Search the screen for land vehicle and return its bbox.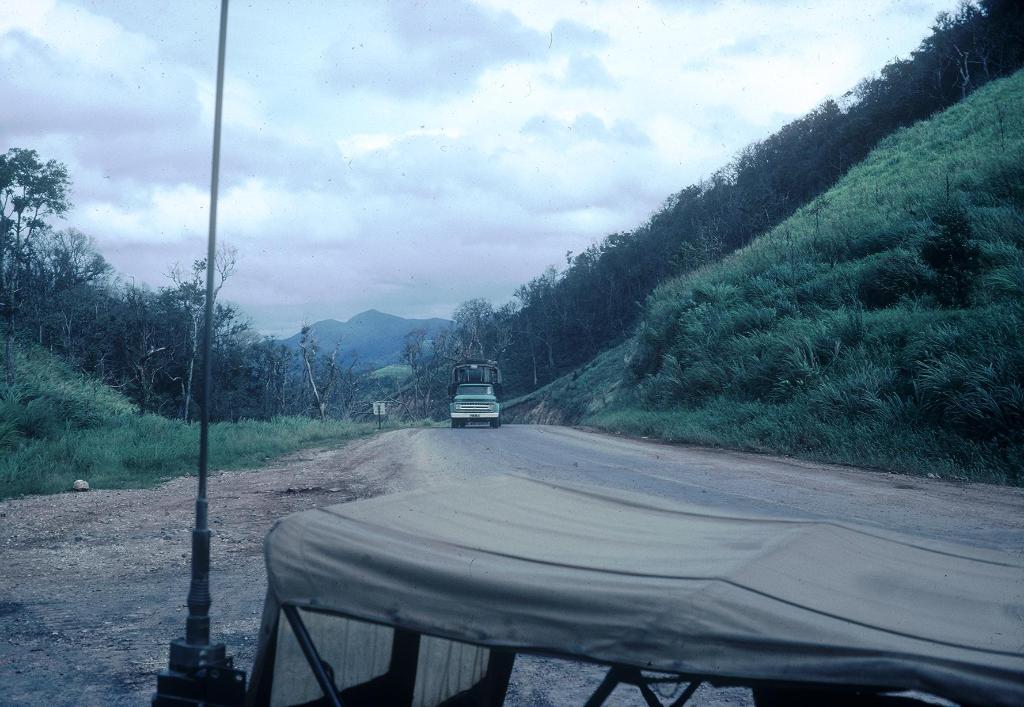
Found: l=150, t=0, r=1023, b=706.
